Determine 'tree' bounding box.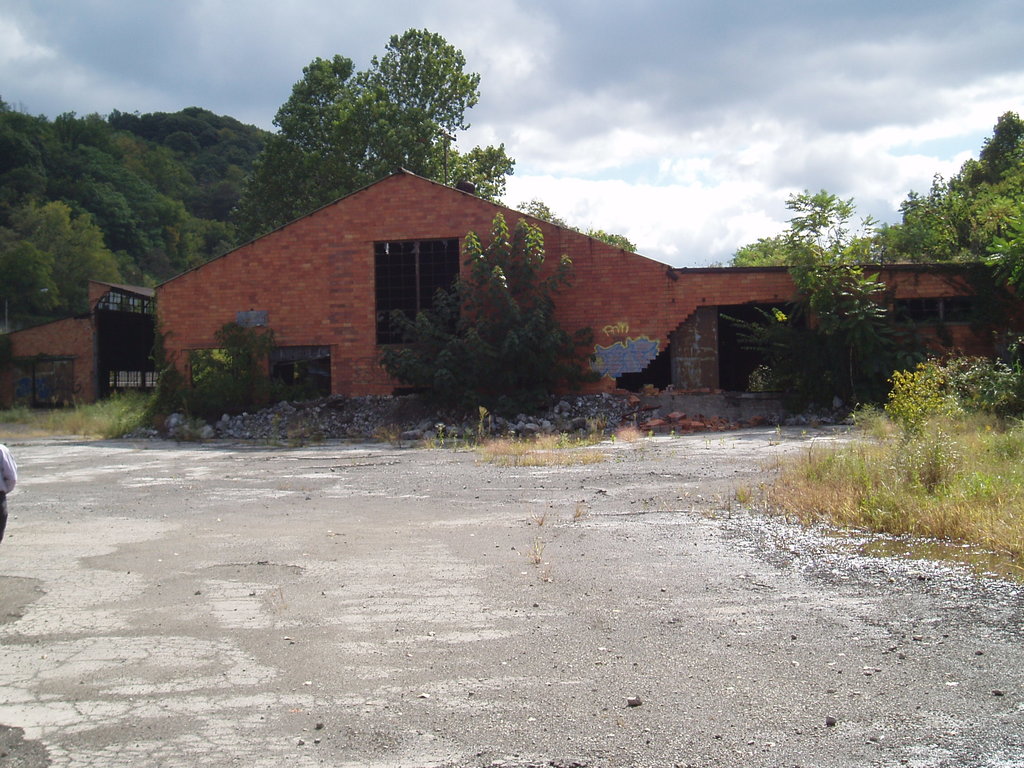
Determined: [x1=778, y1=183, x2=887, y2=396].
